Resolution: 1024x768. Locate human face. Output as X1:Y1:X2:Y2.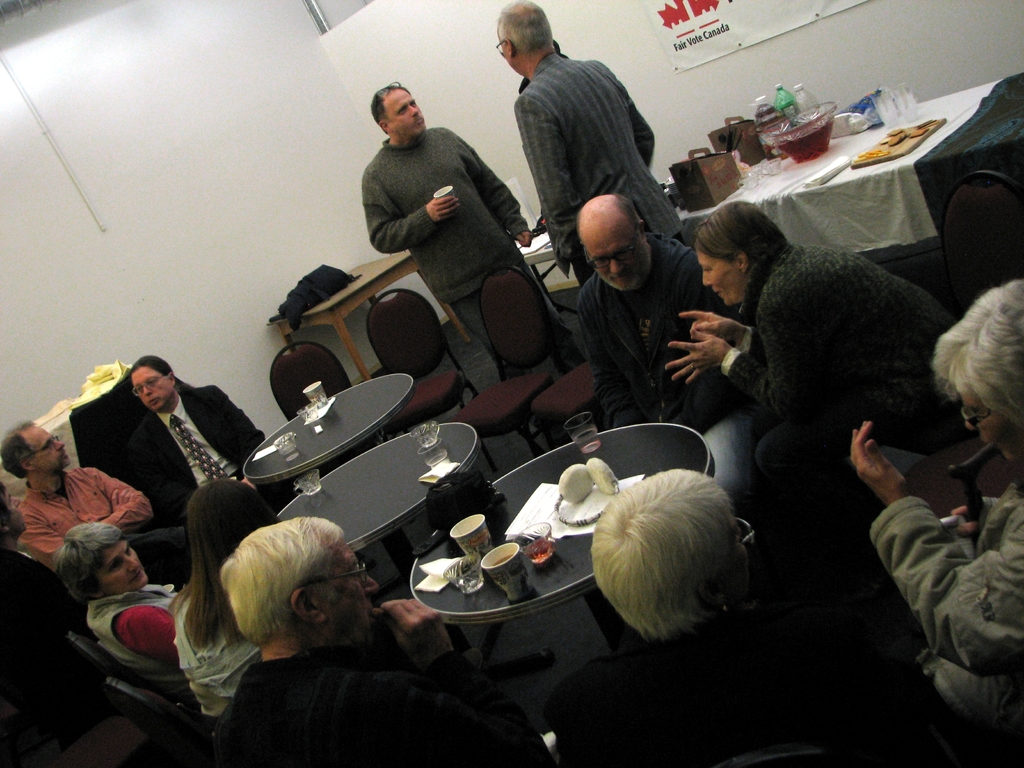
18:424:70:472.
